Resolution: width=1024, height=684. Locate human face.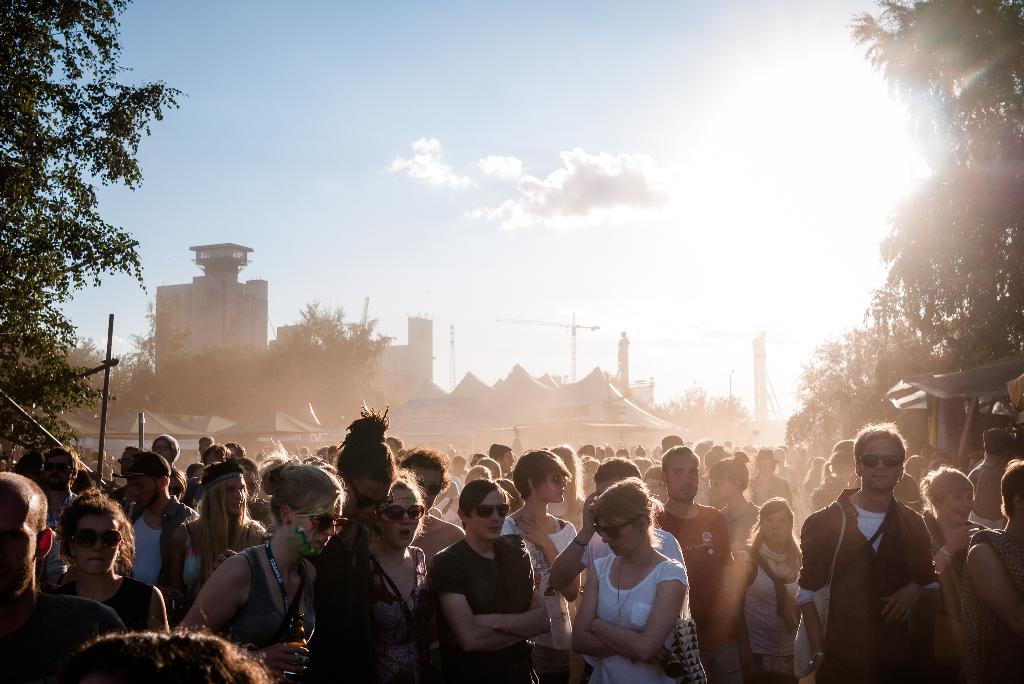
bbox(859, 433, 900, 493).
